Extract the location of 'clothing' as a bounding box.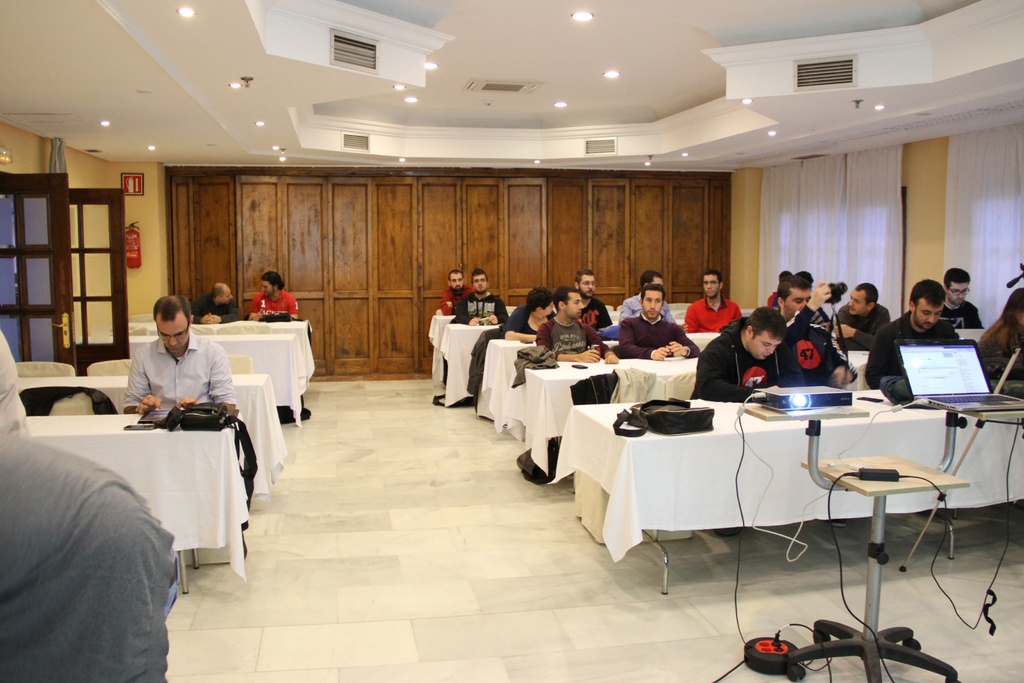
bbox(123, 336, 237, 413).
